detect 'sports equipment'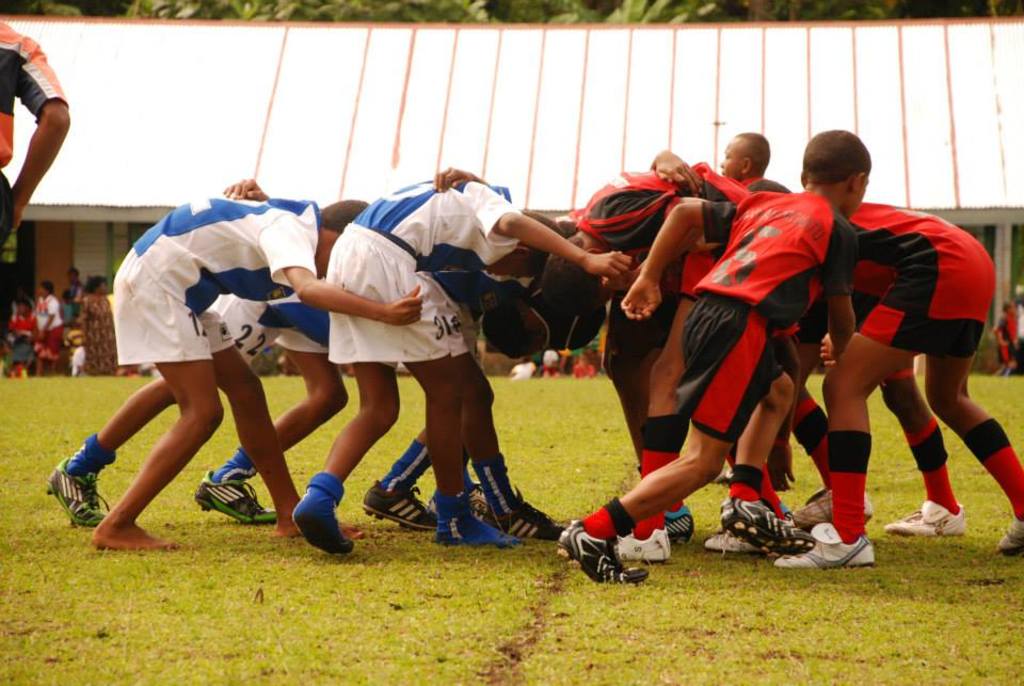
x1=551, y1=521, x2=651, y2=586
